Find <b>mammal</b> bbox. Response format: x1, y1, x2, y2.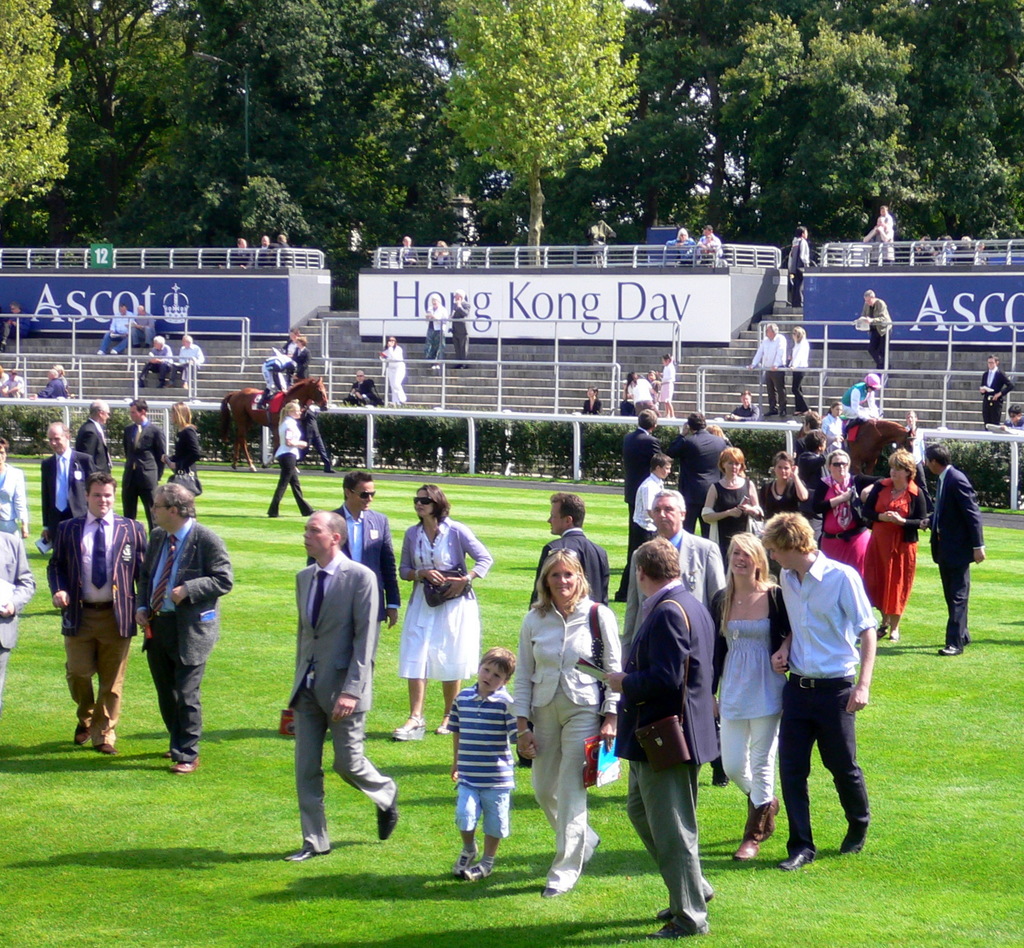
134, 482, 231, 767.
